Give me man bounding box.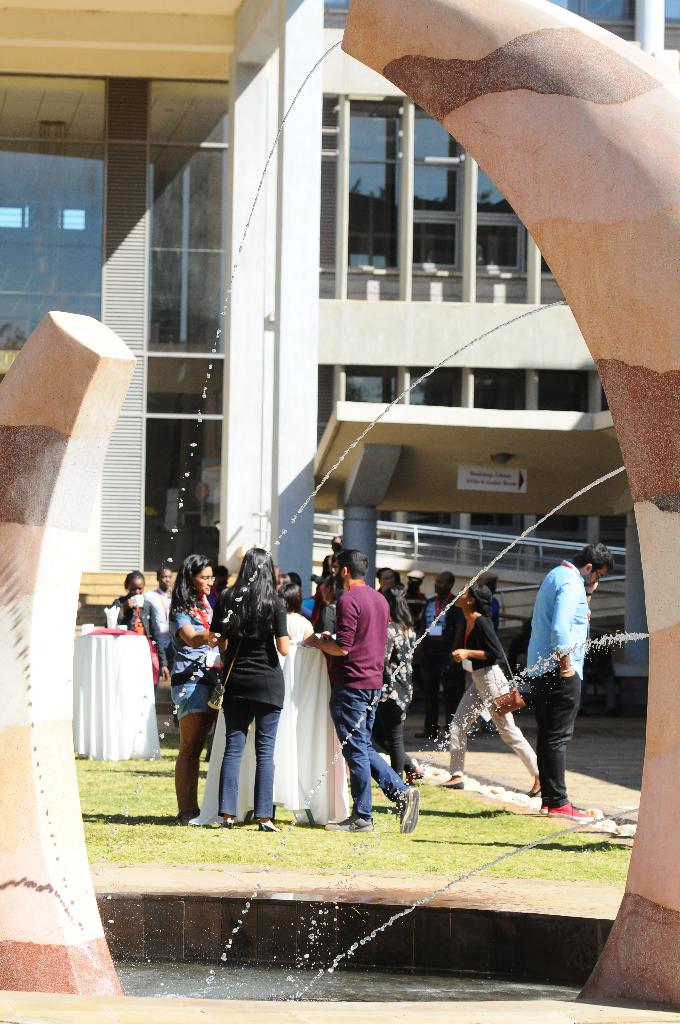
pyautogui.locateOnScreen(299, 540, 425, 834).
